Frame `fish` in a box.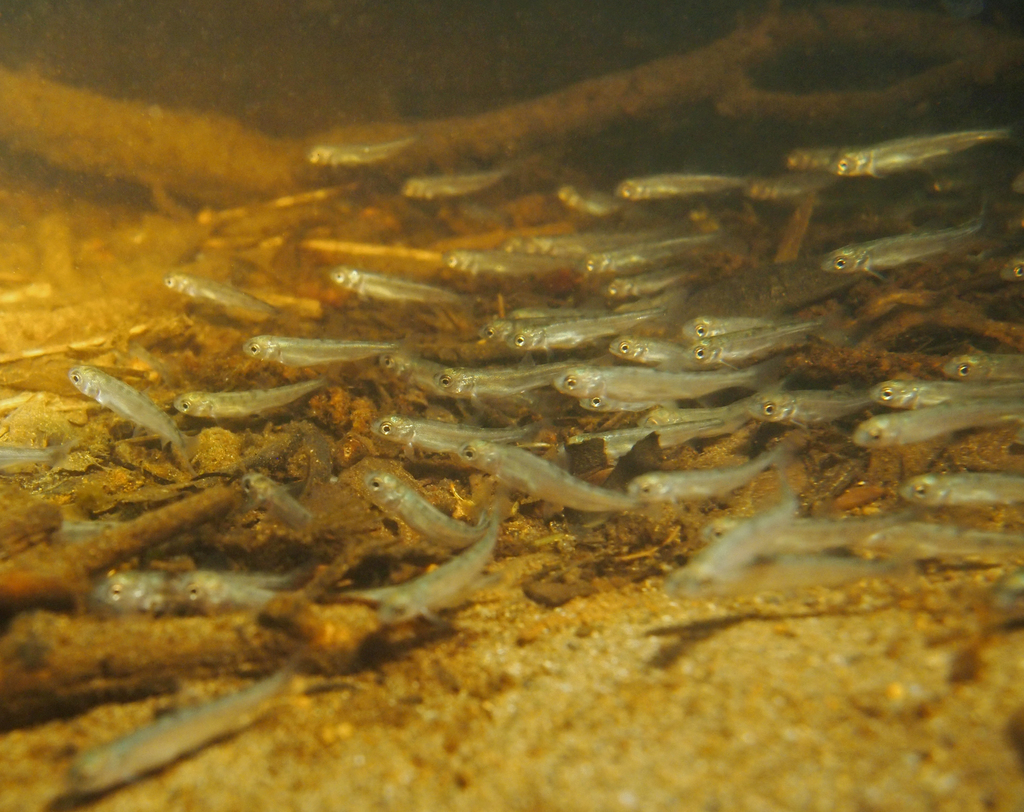
{"left": 868, "top": 369, "right": 1023, "bottom": 413}.
